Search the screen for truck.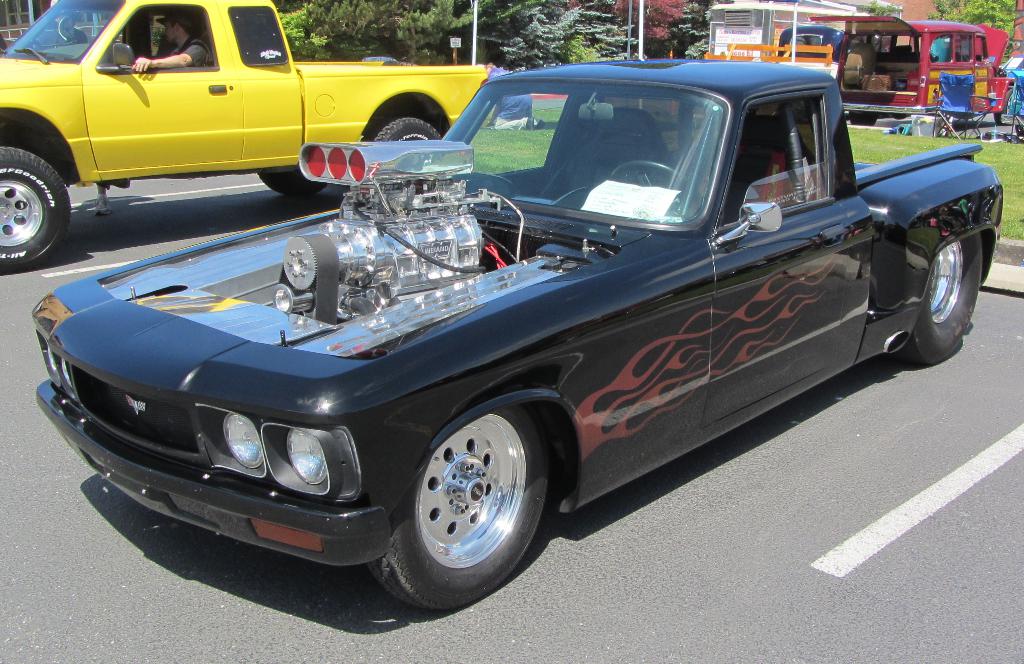
Found at rect(0, 0, 492, 273).
